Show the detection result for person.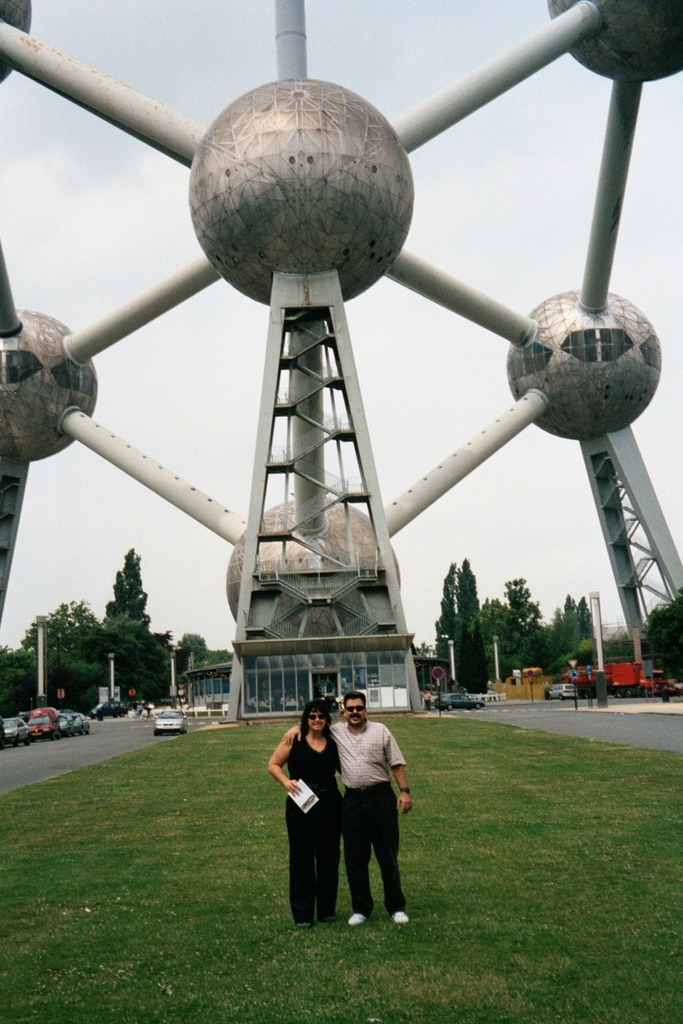
BBox(285, 690, 412, 933).
